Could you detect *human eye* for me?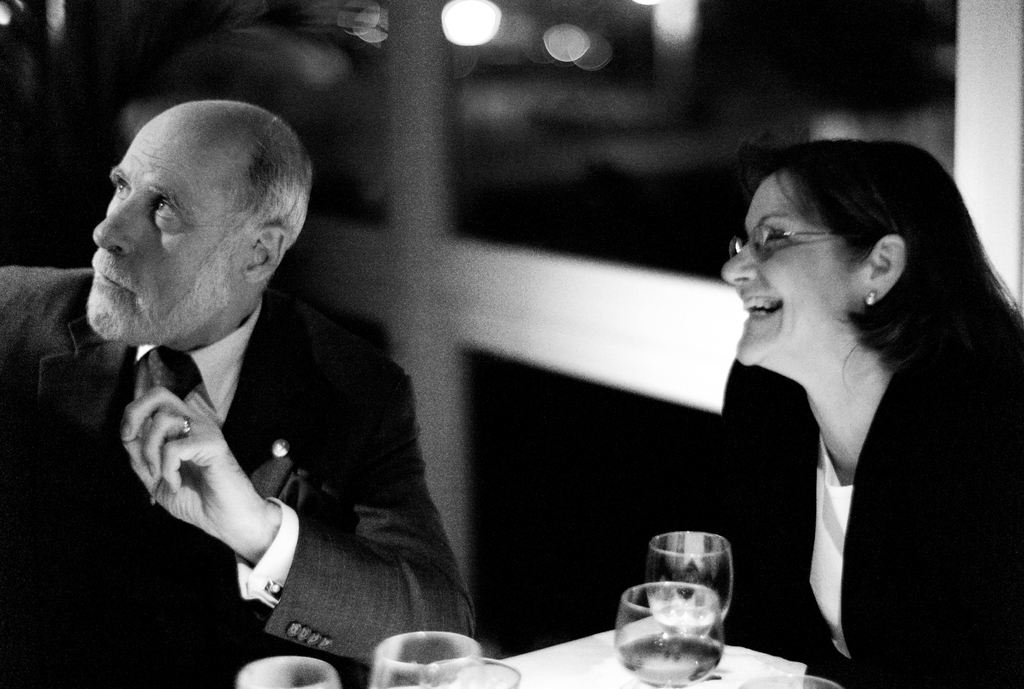
Detection result: (left=755, top=223, right=792, bottom=250).
